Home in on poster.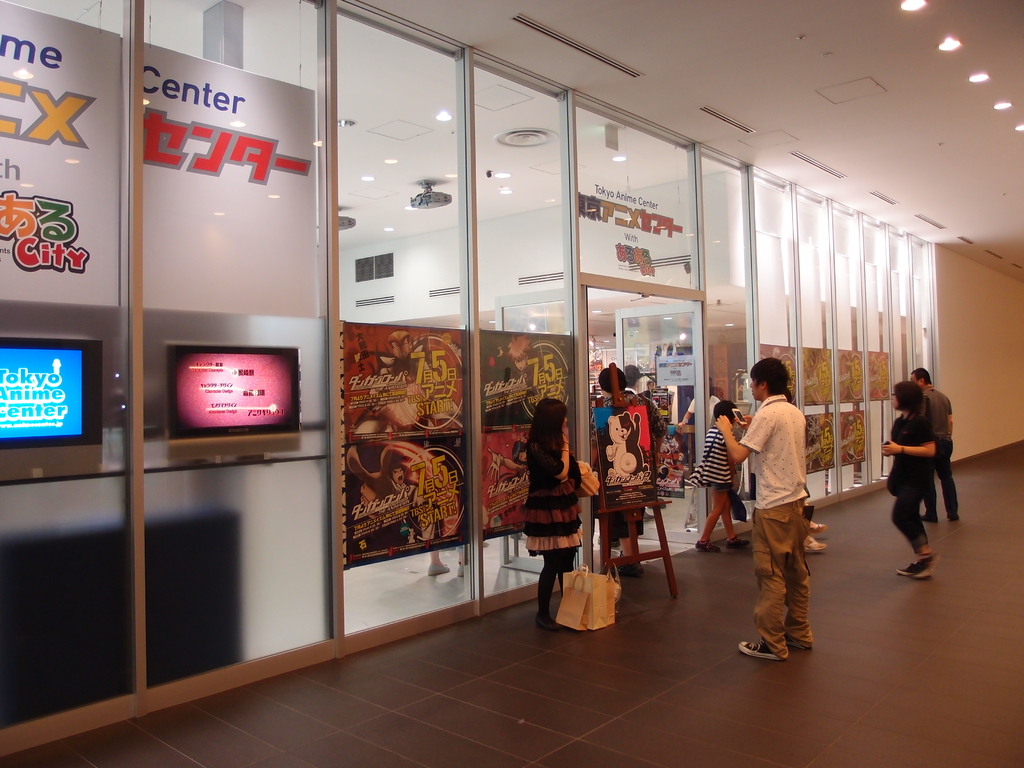
Homed in at [482, 424, 531, 540].
